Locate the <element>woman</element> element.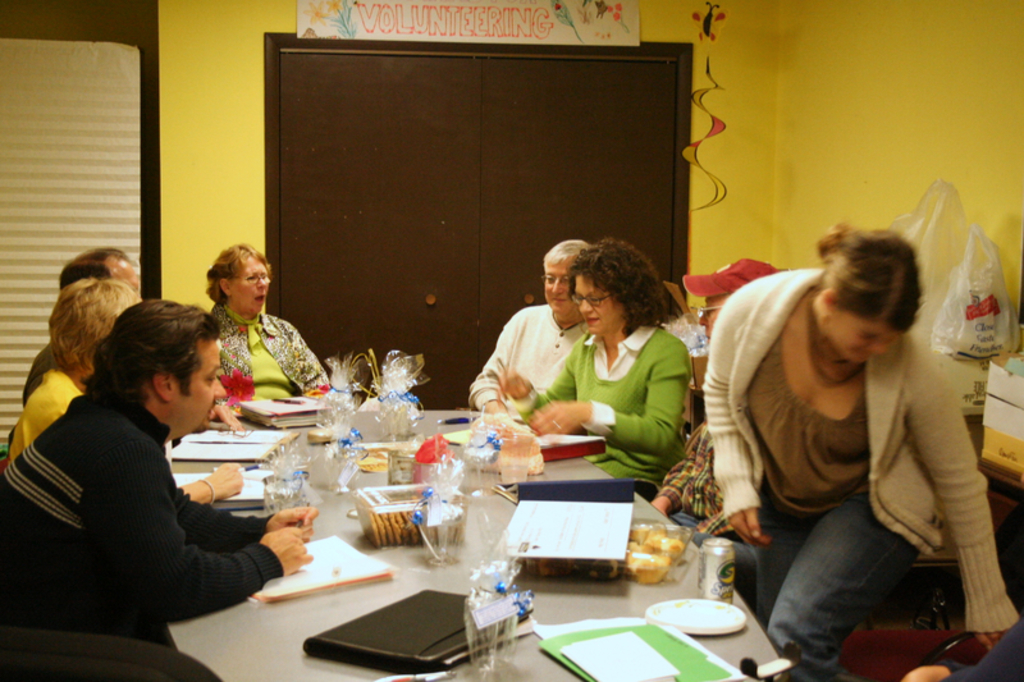
Element bbox: [x1=493, y1=234, x2=695, y2=495].
